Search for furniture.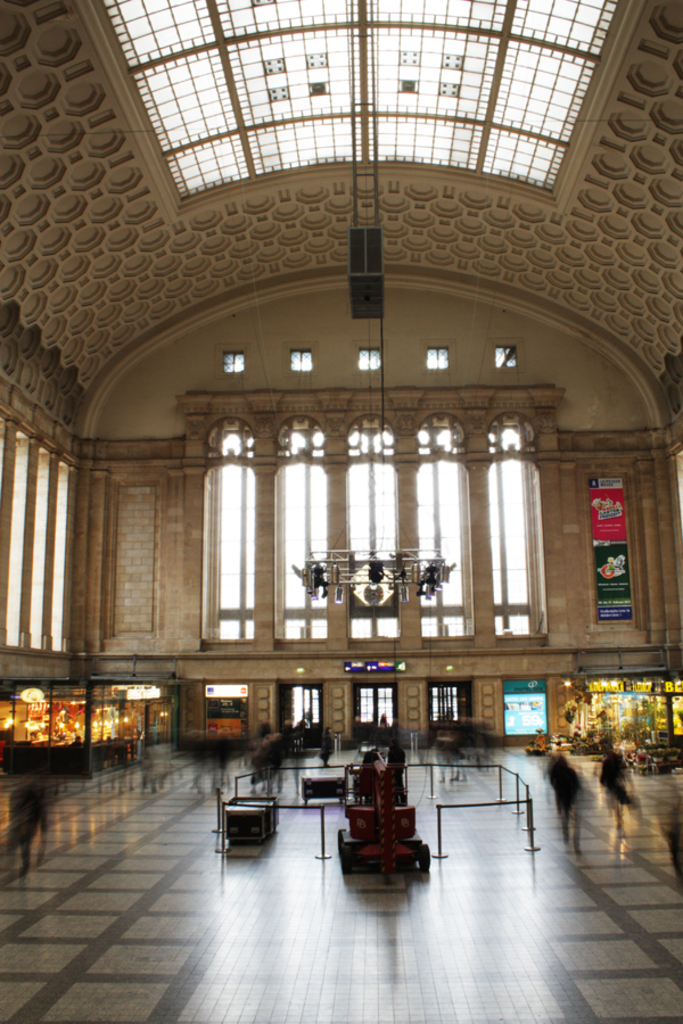
Found at x1=302 y1=778 x2=344 y2=800.
